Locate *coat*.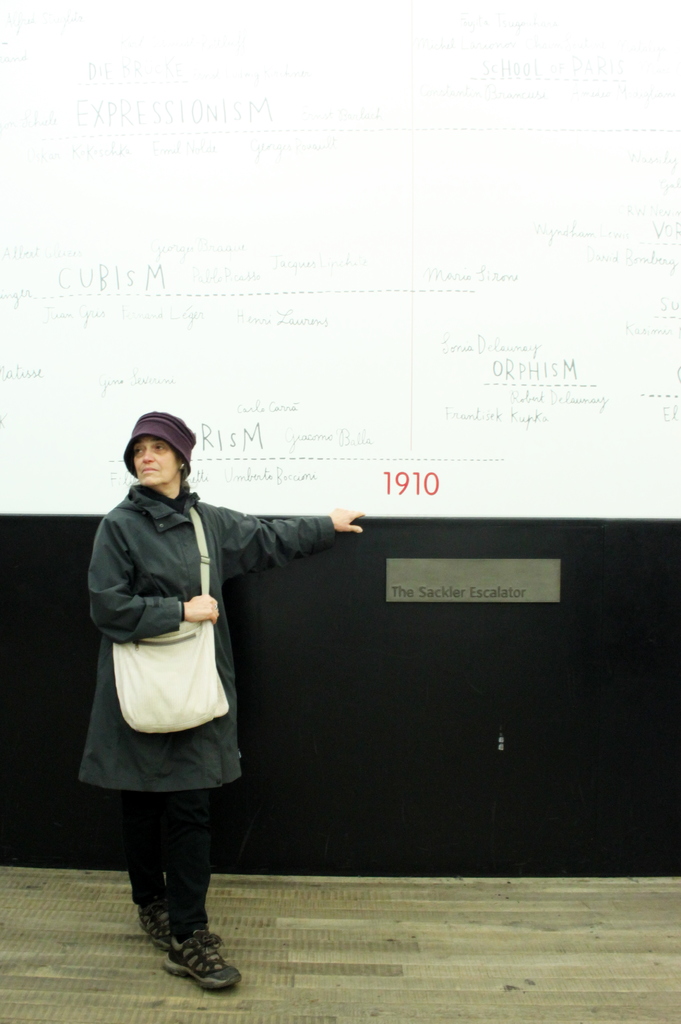
Bounding box: pyautogui.locateOnScreen(81, 486, 345, 797).
